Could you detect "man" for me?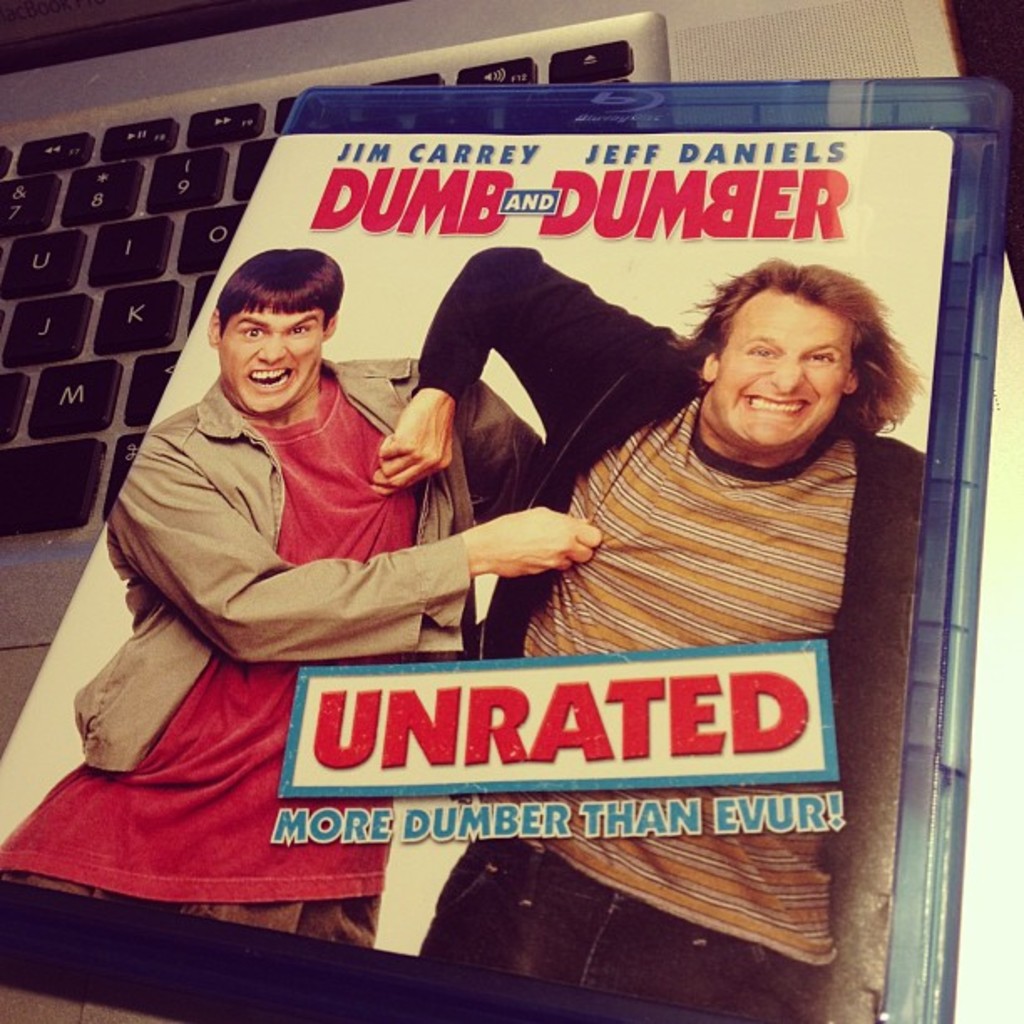
Detection result: l=366, t=234, r=935, b=1019.
